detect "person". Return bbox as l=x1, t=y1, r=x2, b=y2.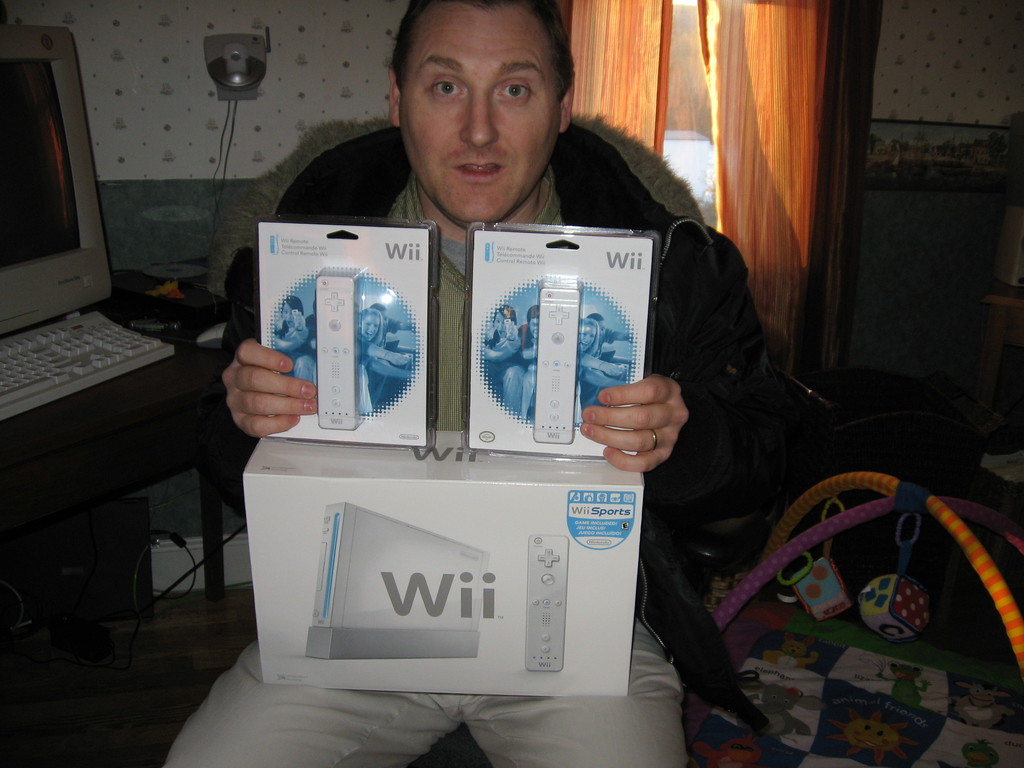
l=575, t=316, r=620, b=424.
